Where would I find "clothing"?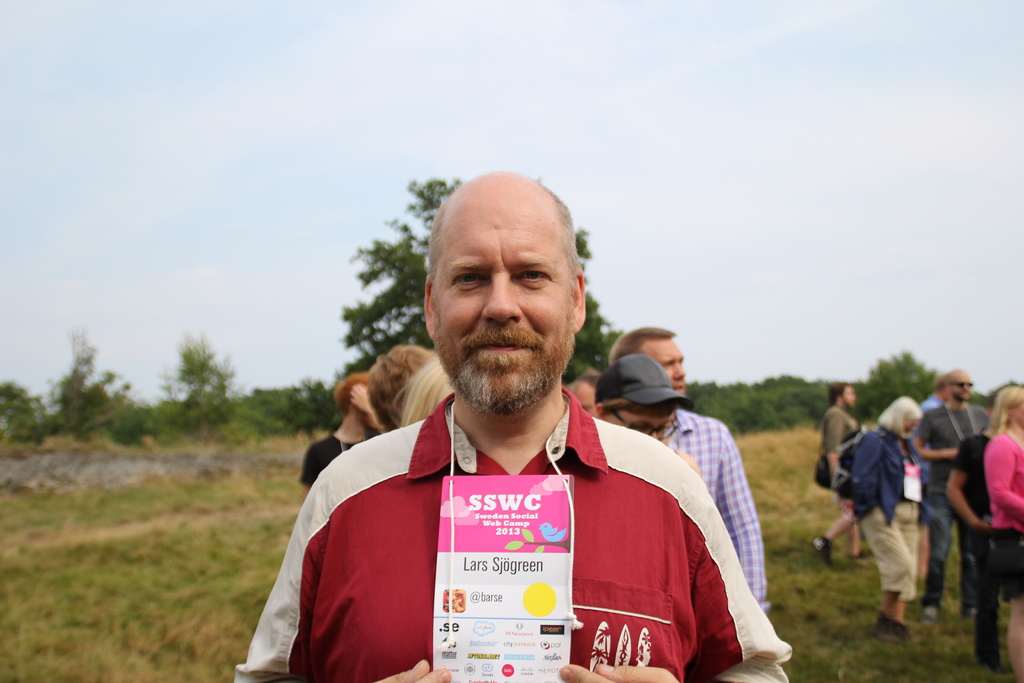
At [left=921, top=473, right=972, bottom=607].
